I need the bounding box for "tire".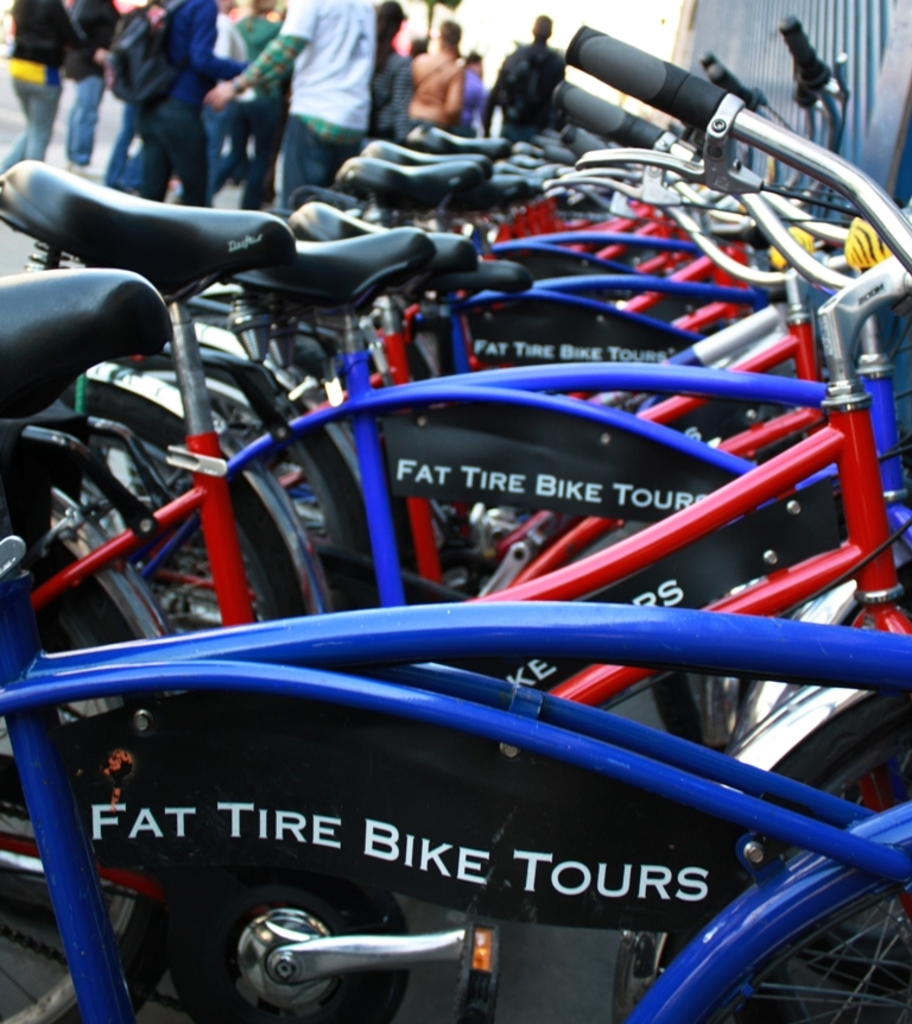
Here it is: [705, 846, 911, 1023].
